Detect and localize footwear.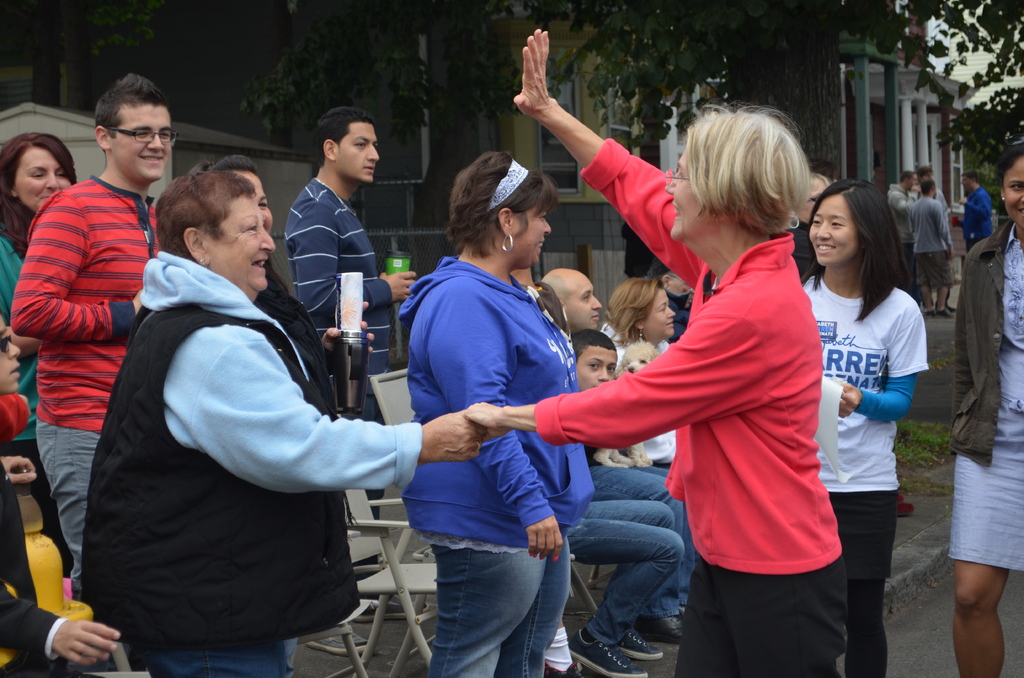
Localized at [307,630,371,658].
